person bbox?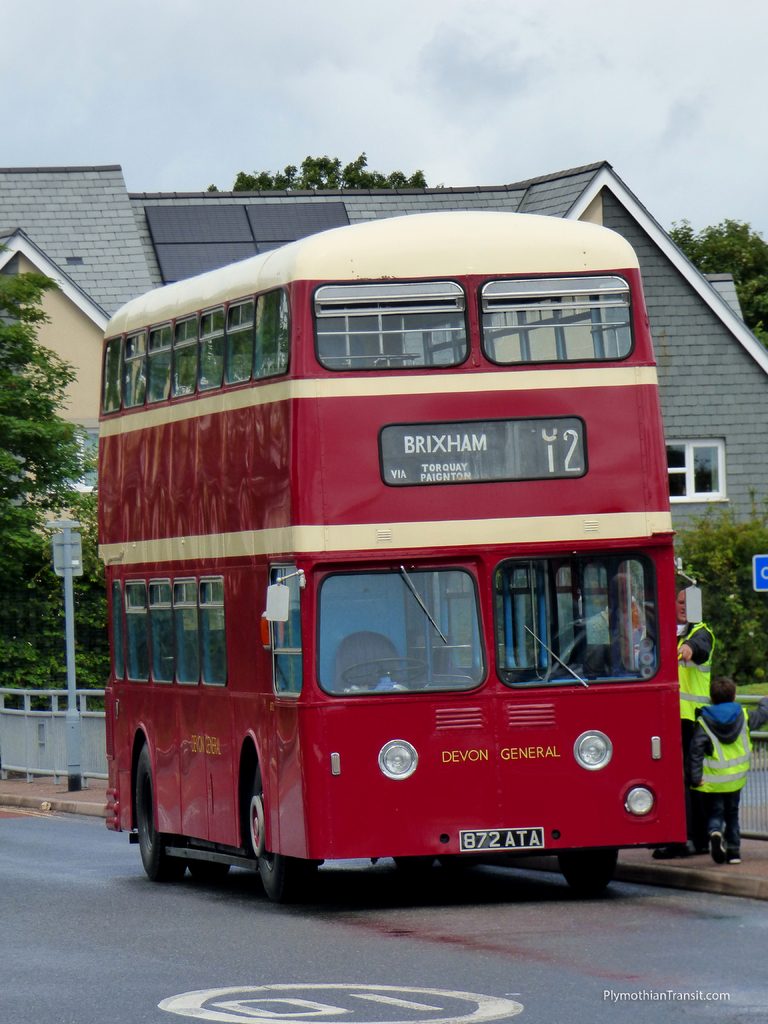
[687,669,756,857]
